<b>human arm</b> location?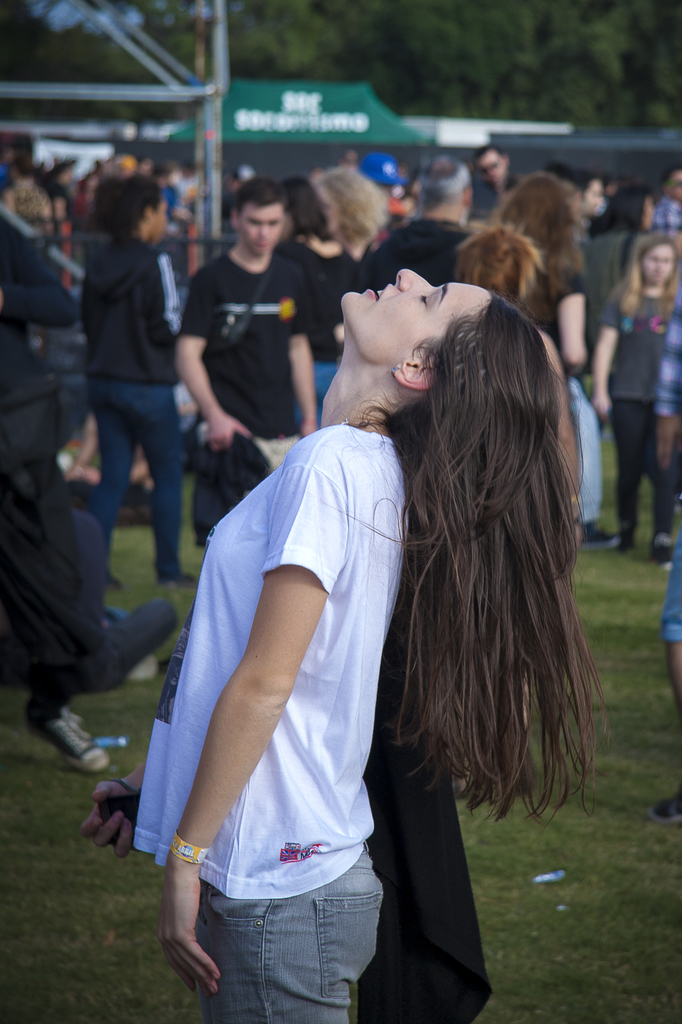
rect(171, 251, 257, 459)
